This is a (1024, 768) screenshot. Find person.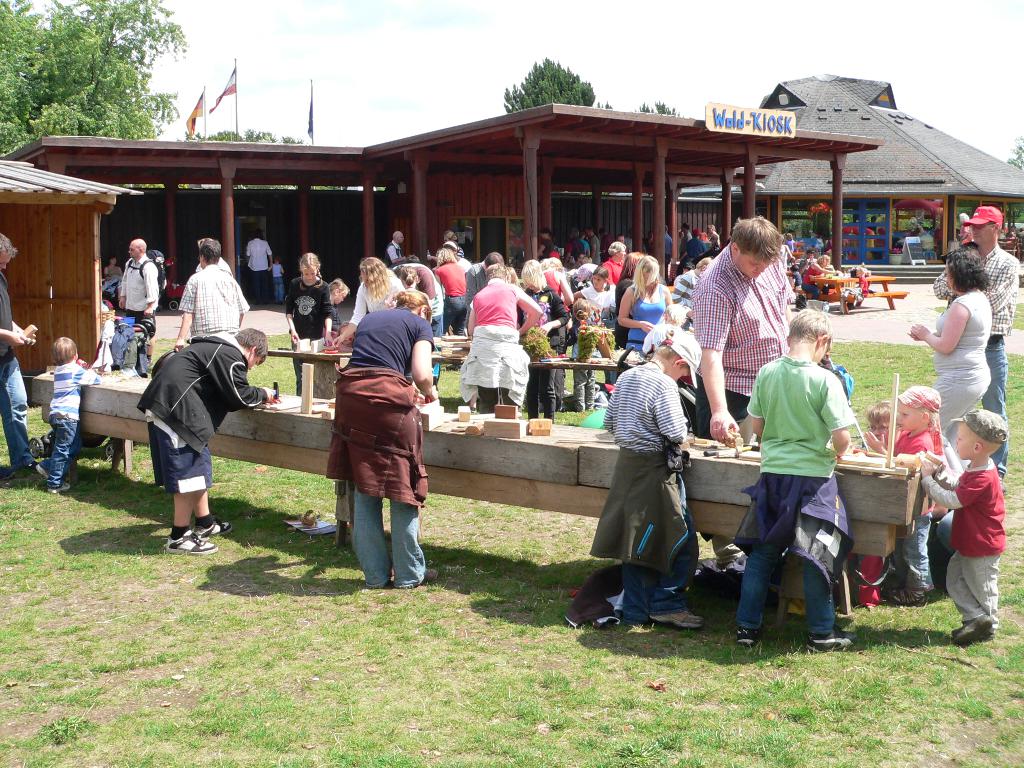
Bounding box: 566, 230, 590, 267.
